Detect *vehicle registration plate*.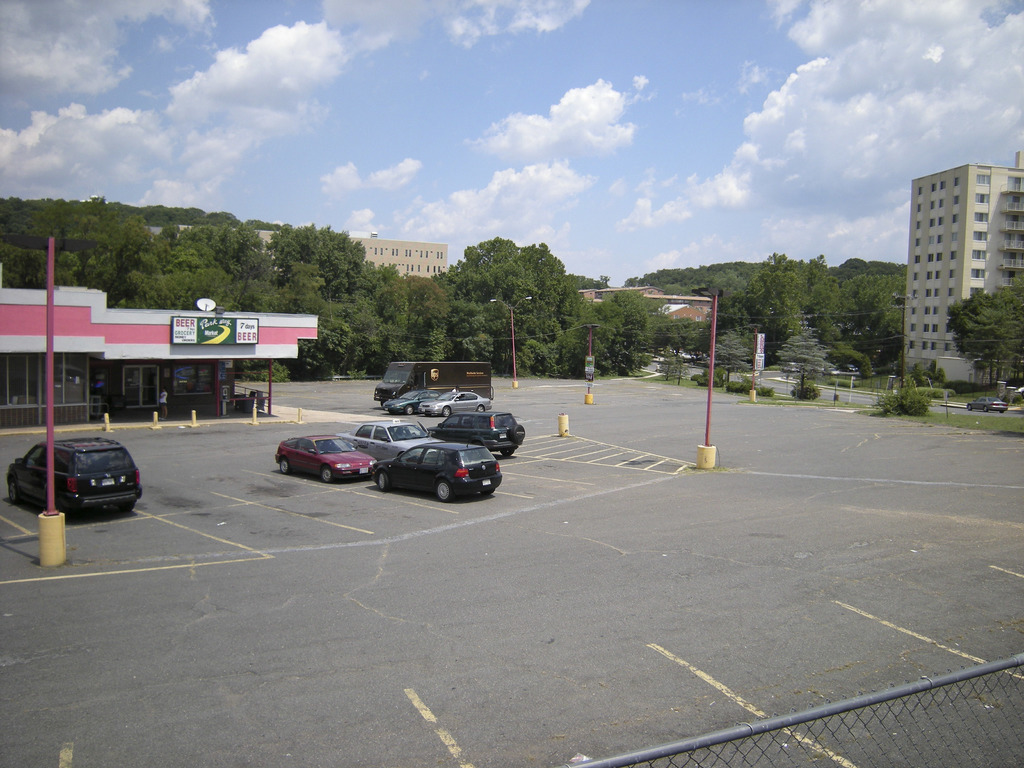
Detected at [x1=103, y1=478, x2=115, y2=483].
